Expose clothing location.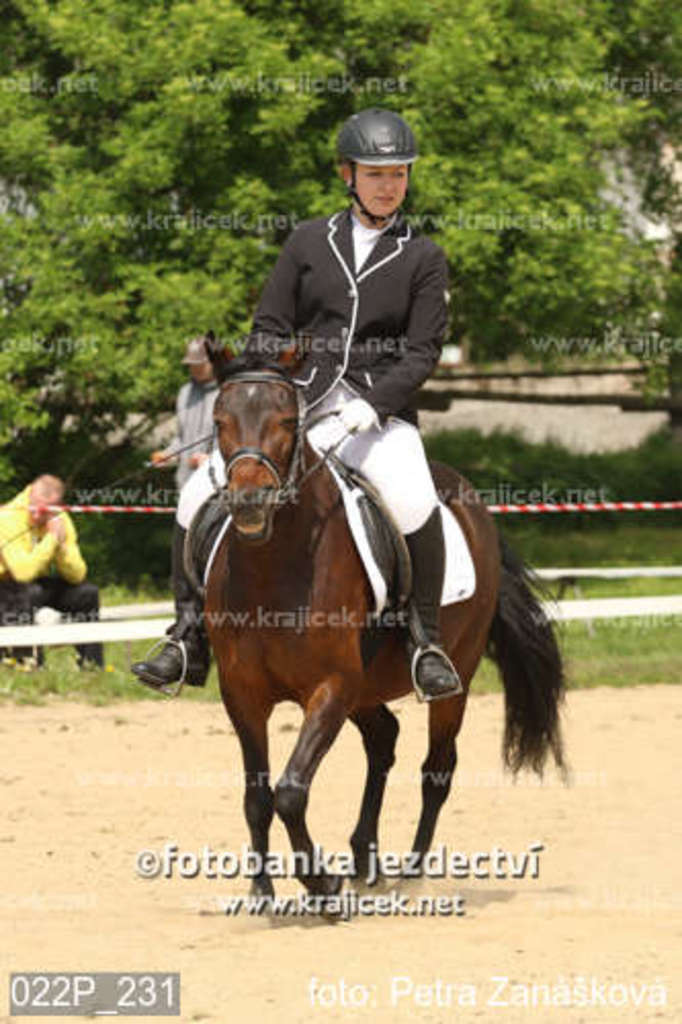
Exposed at 162 385 219 485.
